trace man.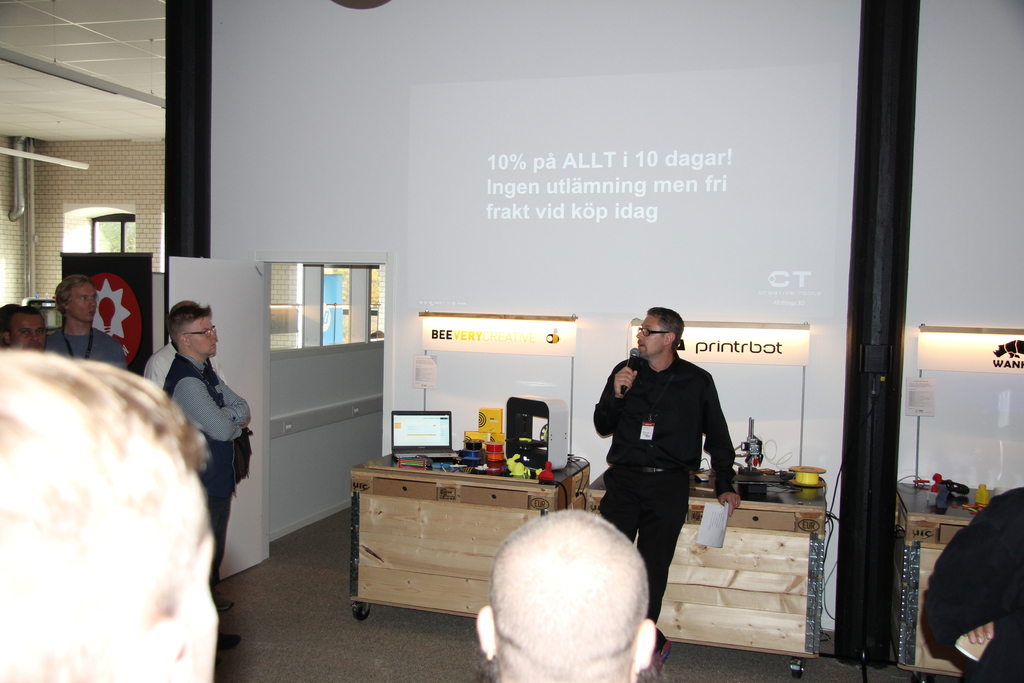
Traced to detection(580, 302, 739, 608).
